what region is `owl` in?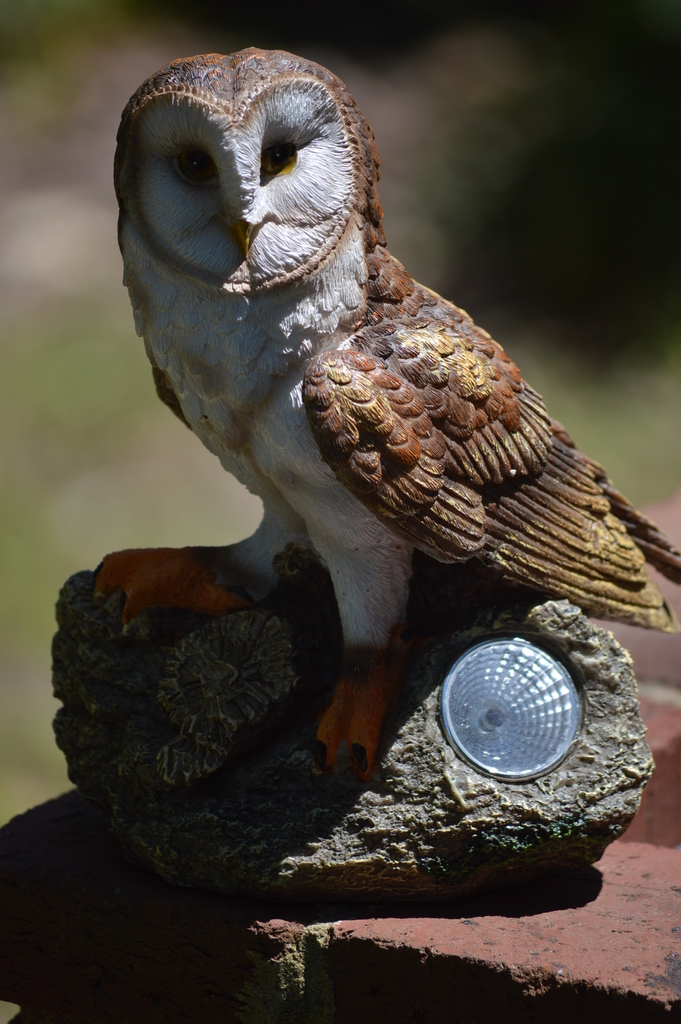
<region>97, 46, 680, 774</region>.
